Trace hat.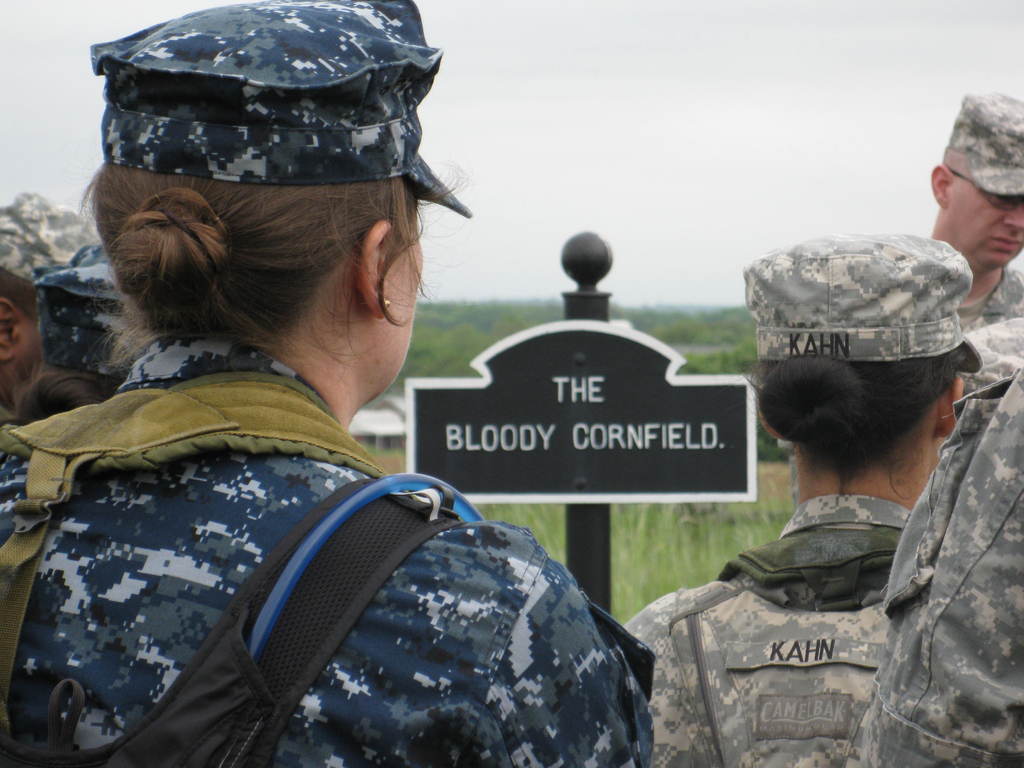
Traced to 32:243:134:368.
